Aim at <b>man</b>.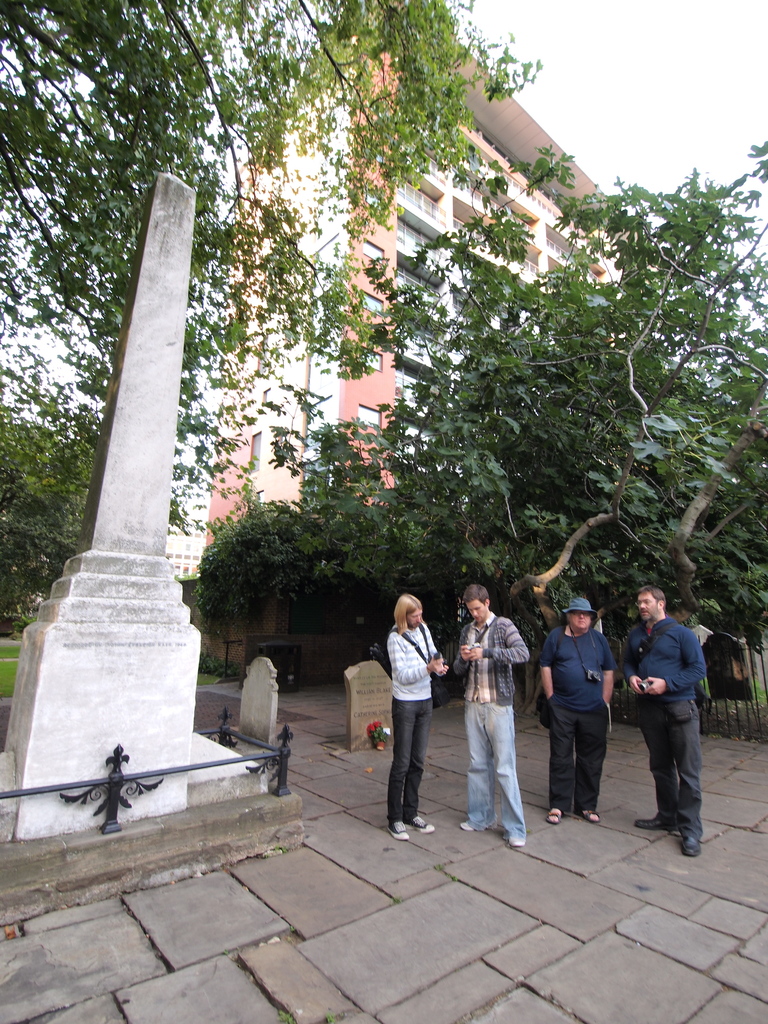
Aimed at bbox=[452, 583, 532, 844].
